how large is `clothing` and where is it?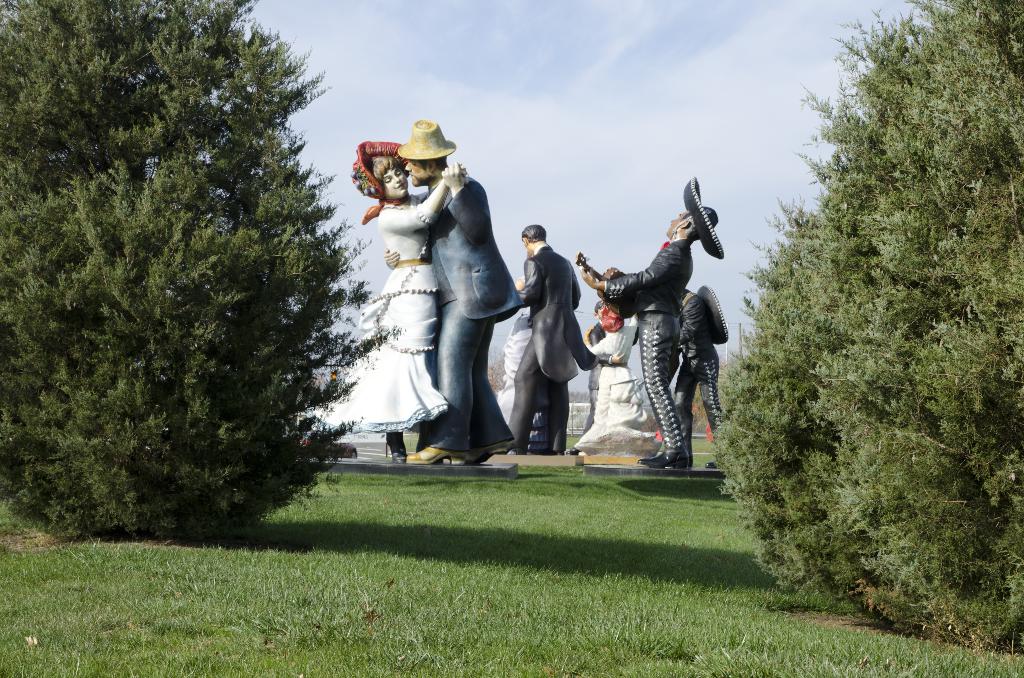
Bounding box: region(340, 179, 449, 440).
